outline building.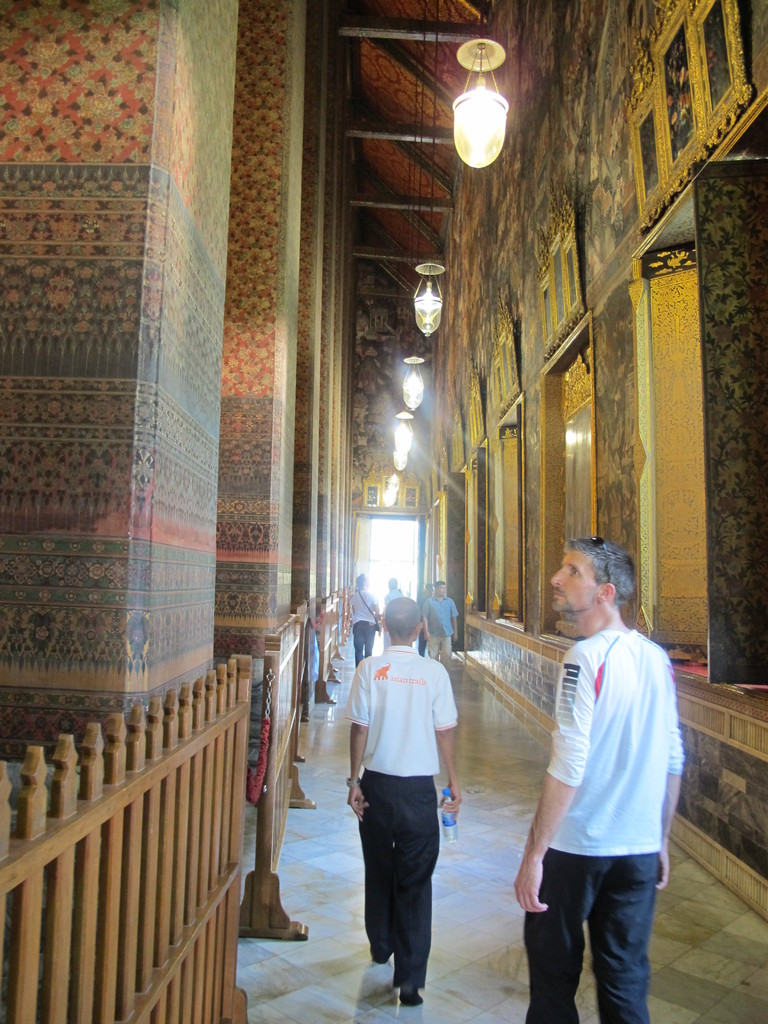
Outline: [x1=0, y1=0, x2=767, y2=1023].
